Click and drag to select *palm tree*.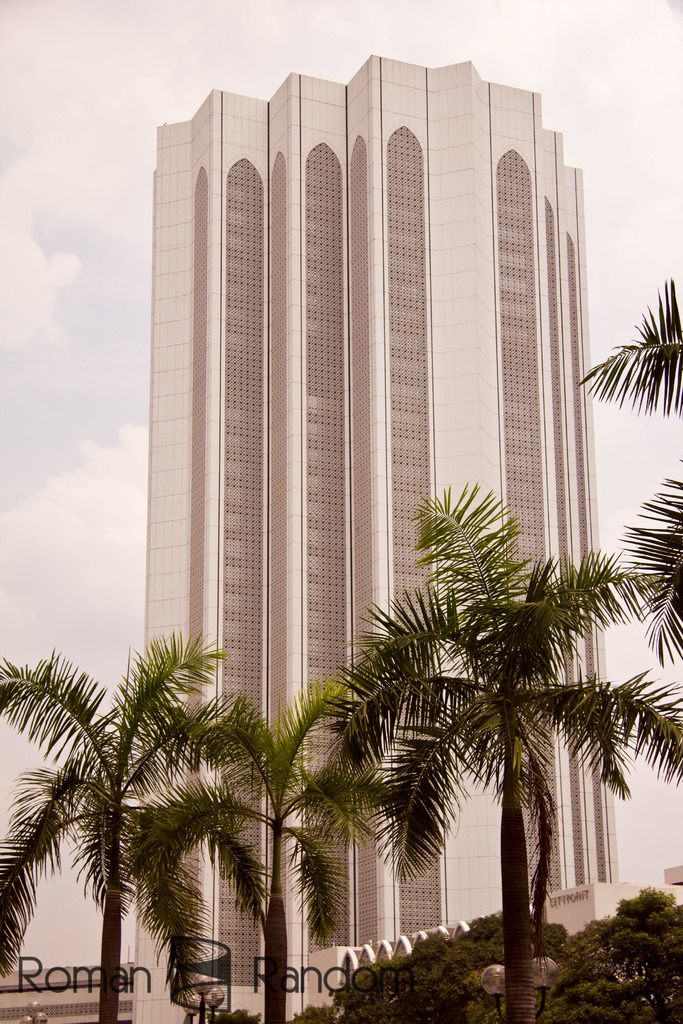
Selection: BBox(1, 645, 216, 996).
